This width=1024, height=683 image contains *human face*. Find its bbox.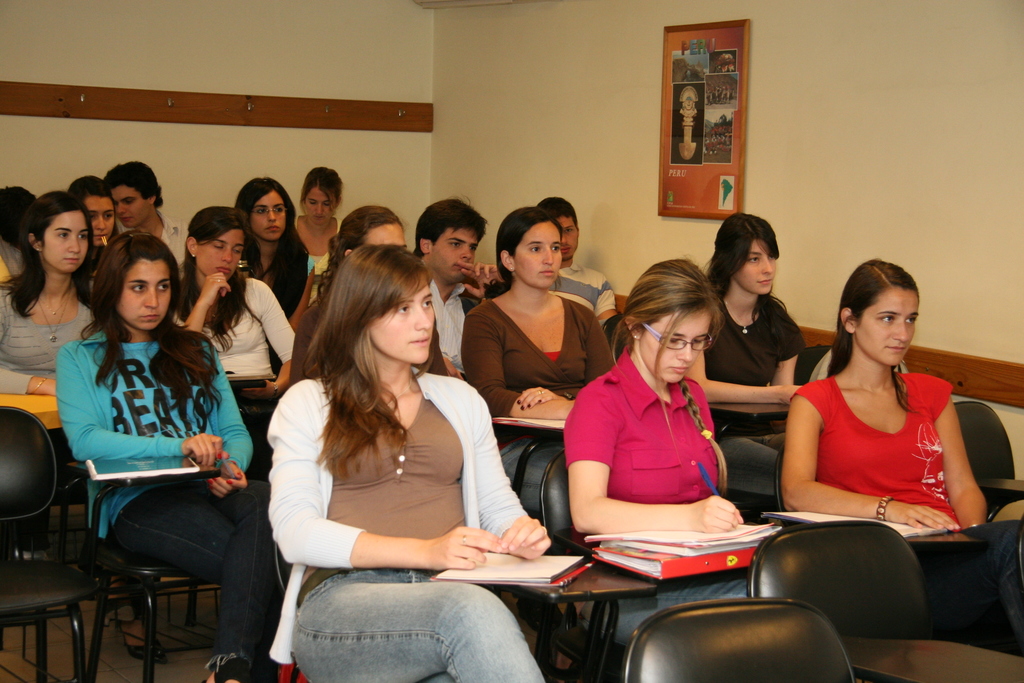
detection(250, 190, 286, 242).
